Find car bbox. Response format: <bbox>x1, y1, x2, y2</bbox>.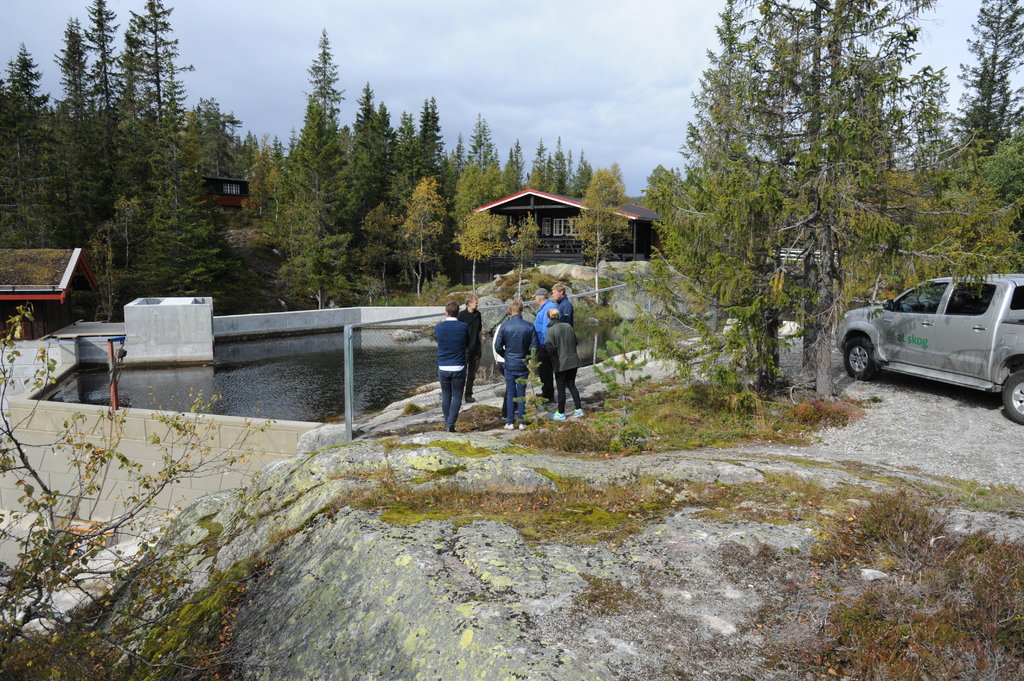
<bbox>833, 275, 1023, 427</bbox>.
